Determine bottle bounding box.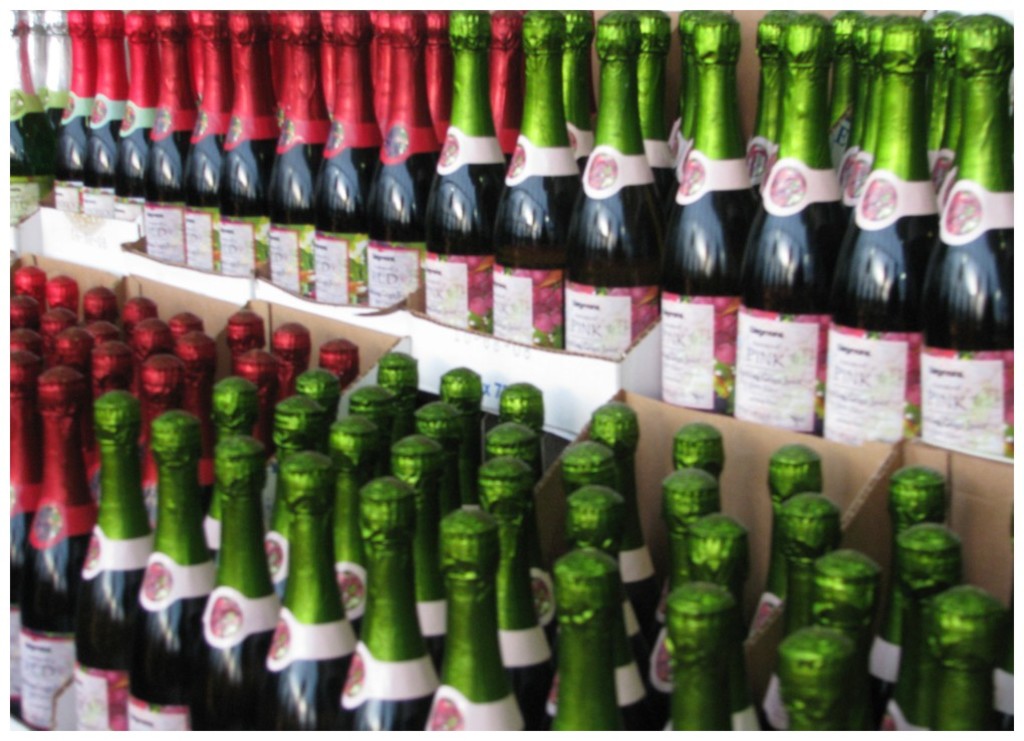
Determined: [562, 14, 600, 181].
